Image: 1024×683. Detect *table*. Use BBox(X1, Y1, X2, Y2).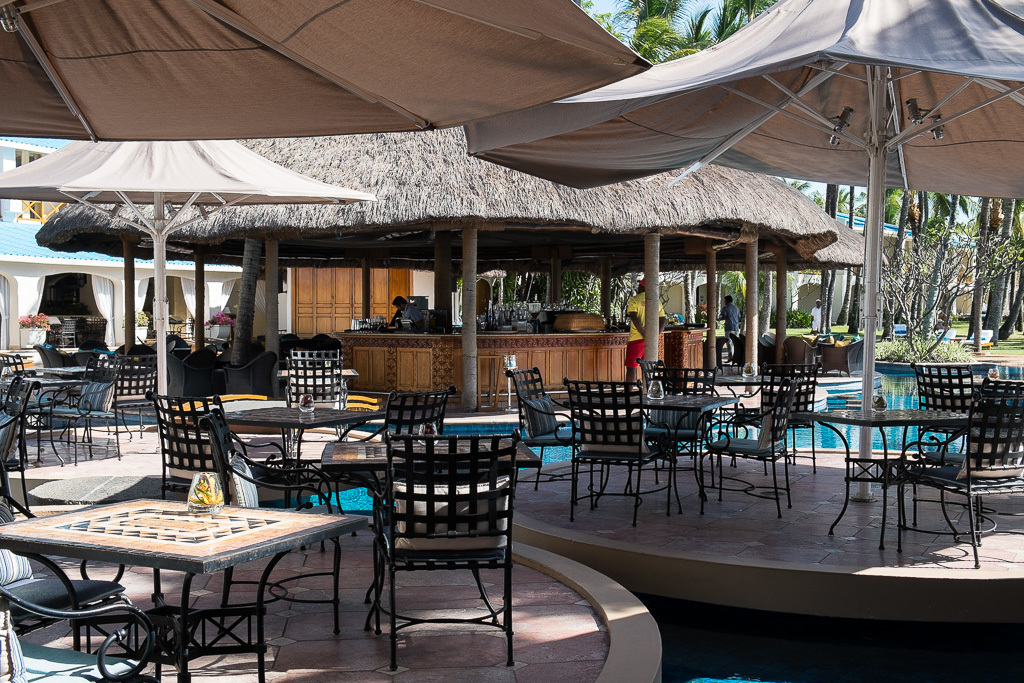
BBox(275, 364, 364, 434).
